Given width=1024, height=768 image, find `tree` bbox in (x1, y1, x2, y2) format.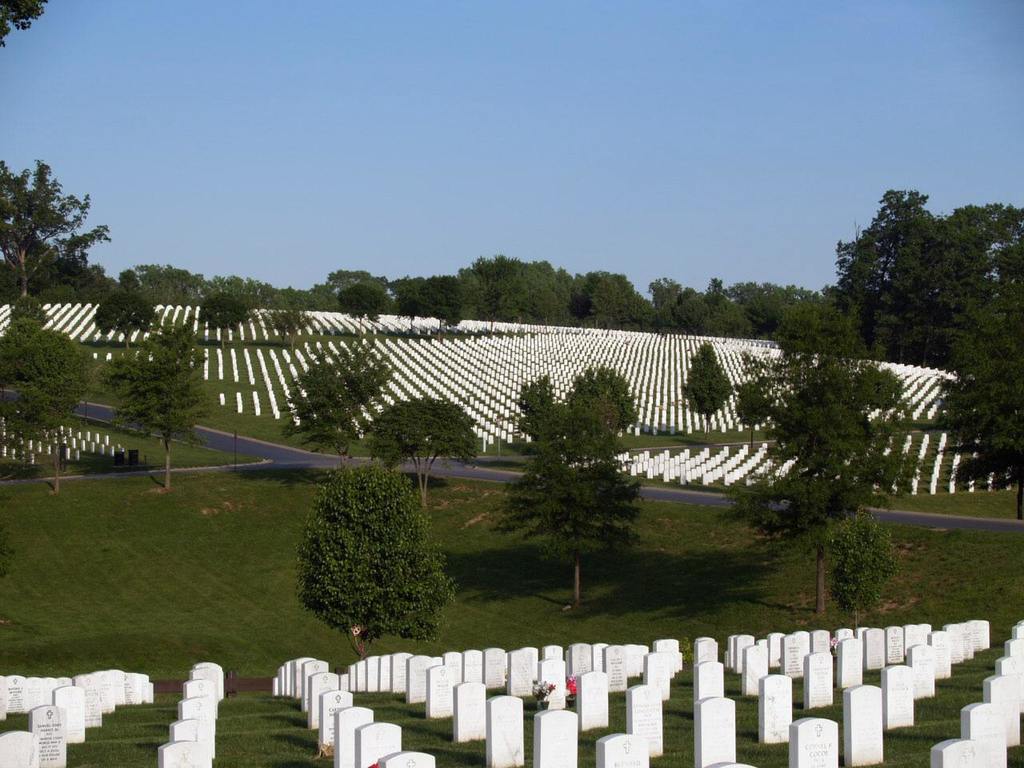
(822, 506, 902, 634).
